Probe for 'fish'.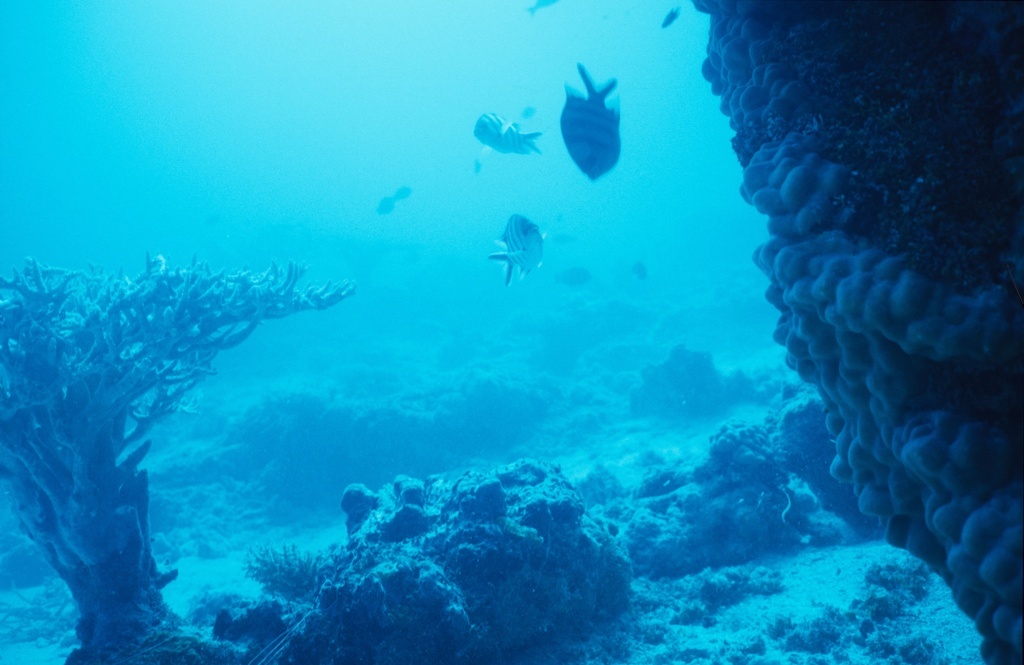
Probe result: Rect(663, 3, 688, 26).
